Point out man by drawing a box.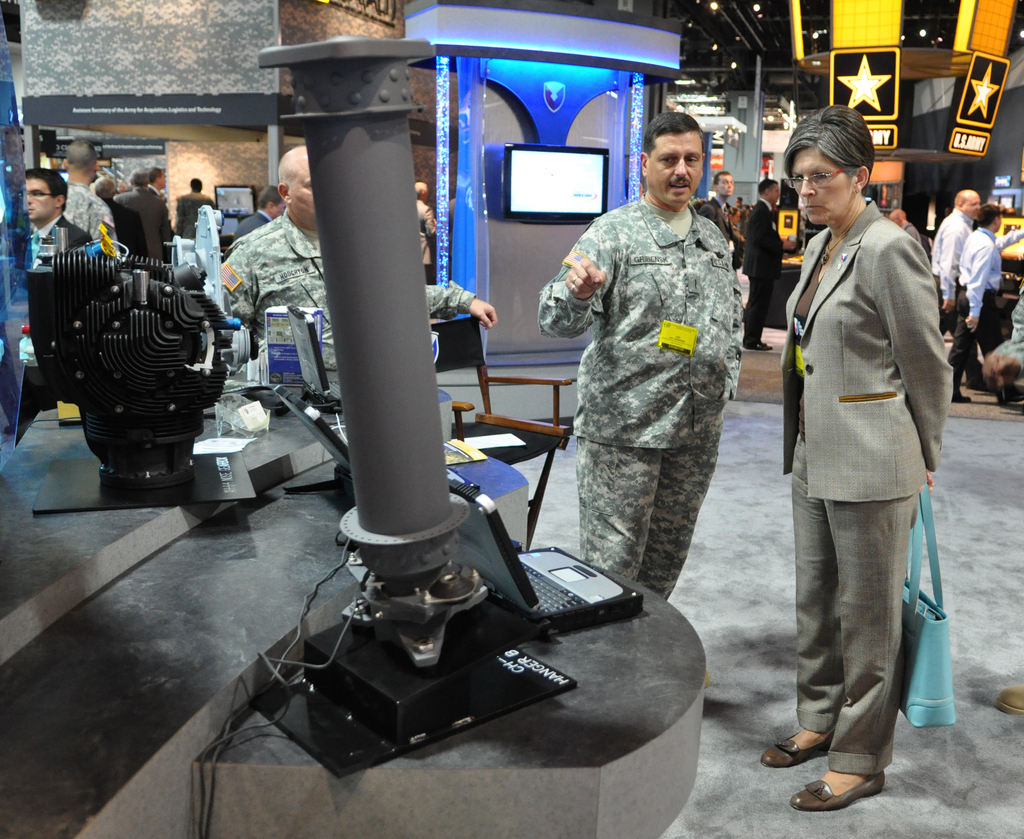
bbox=(213, 141, 495, 400).
